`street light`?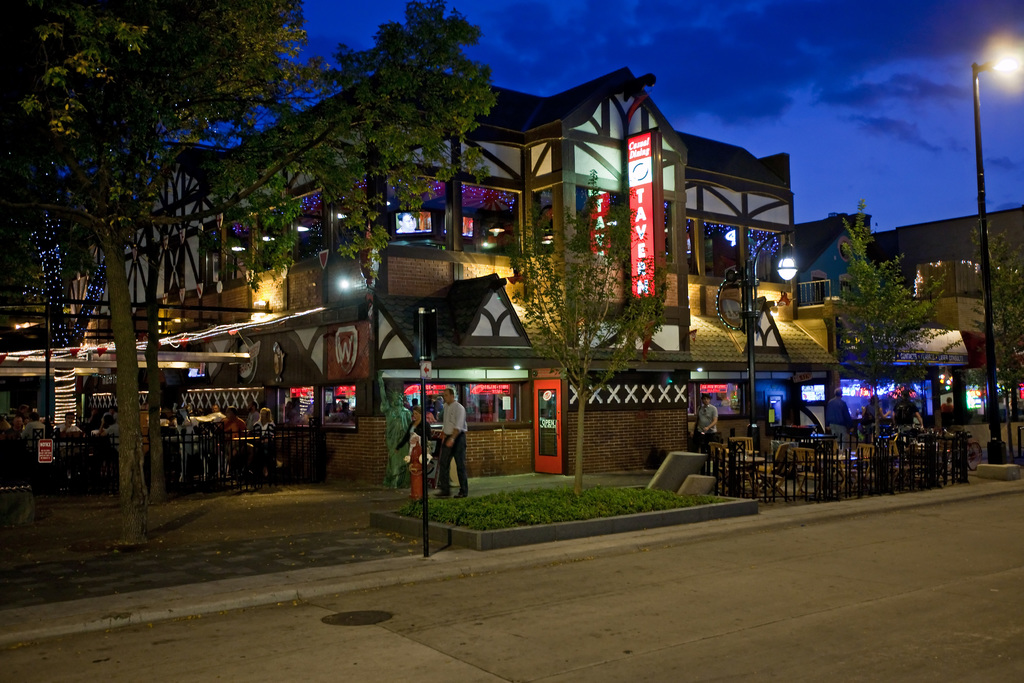
<region>969, 49, 1022, 466</region>
